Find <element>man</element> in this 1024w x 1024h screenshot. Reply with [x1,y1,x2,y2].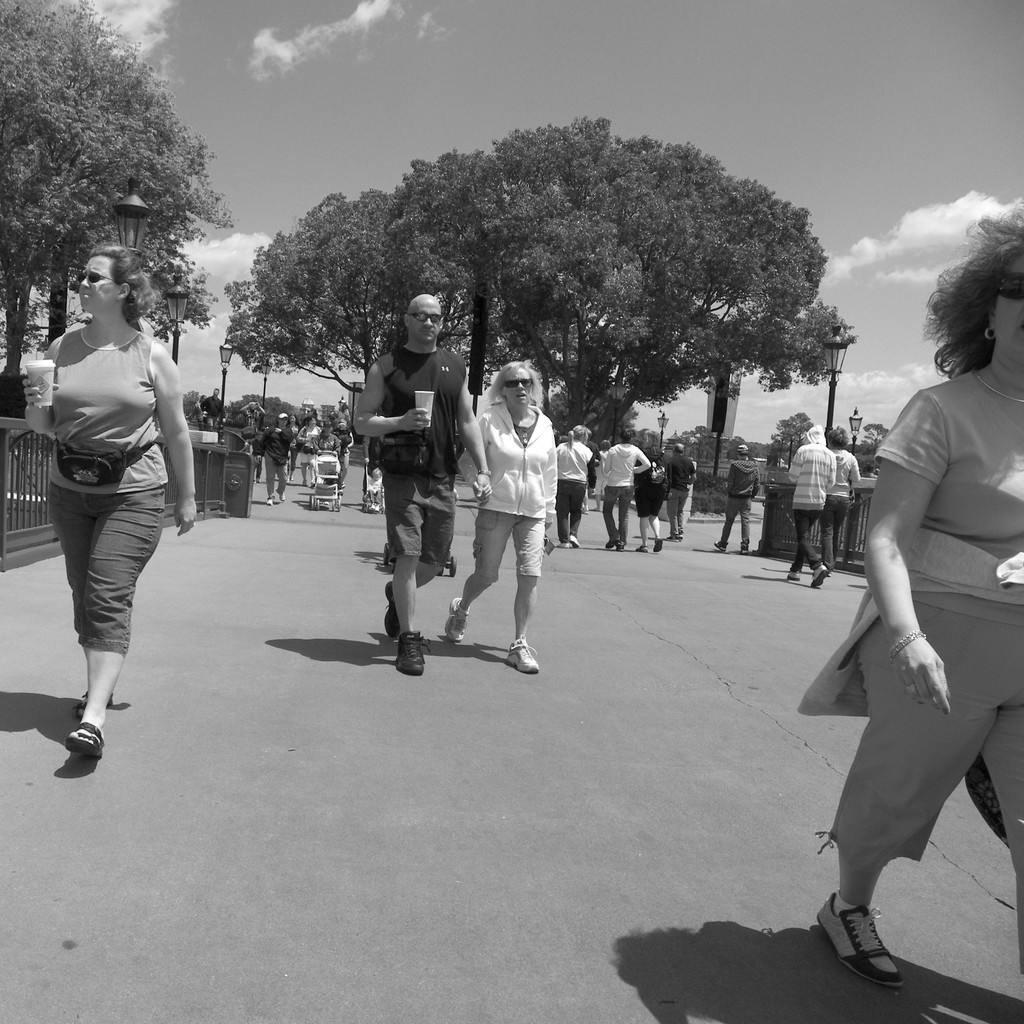
[775,423,836,585].
